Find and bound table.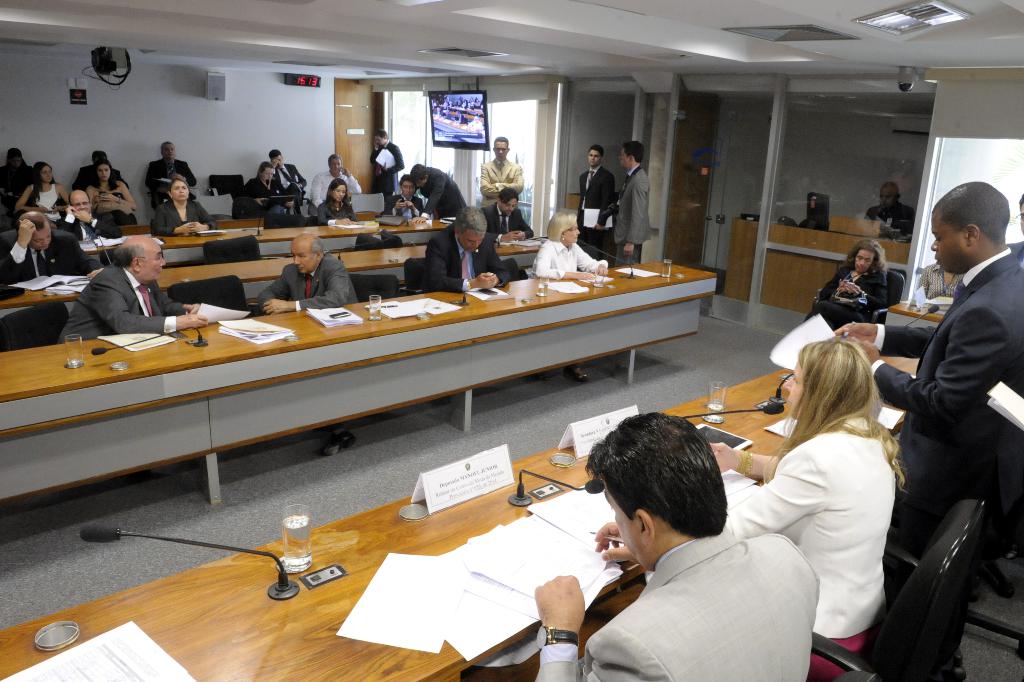
Bound: x1=11 y1=466 x2=672 y2=681.
